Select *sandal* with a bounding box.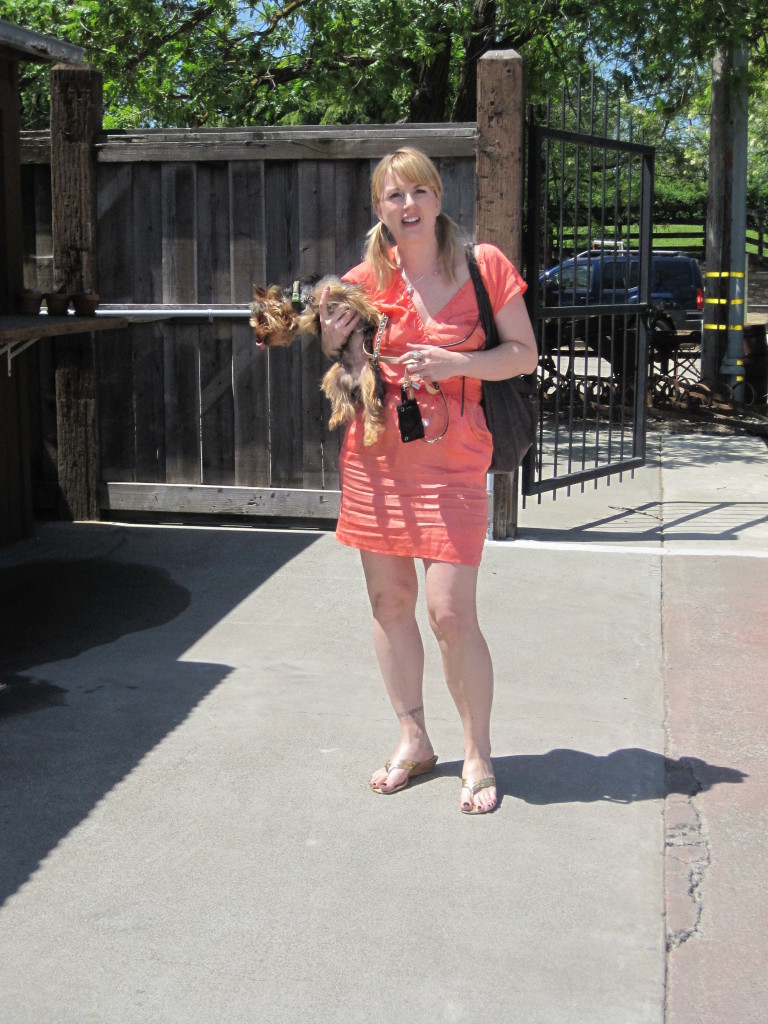
{"left": 367, "top": 752, "right": 442, "bottom": 791}.
